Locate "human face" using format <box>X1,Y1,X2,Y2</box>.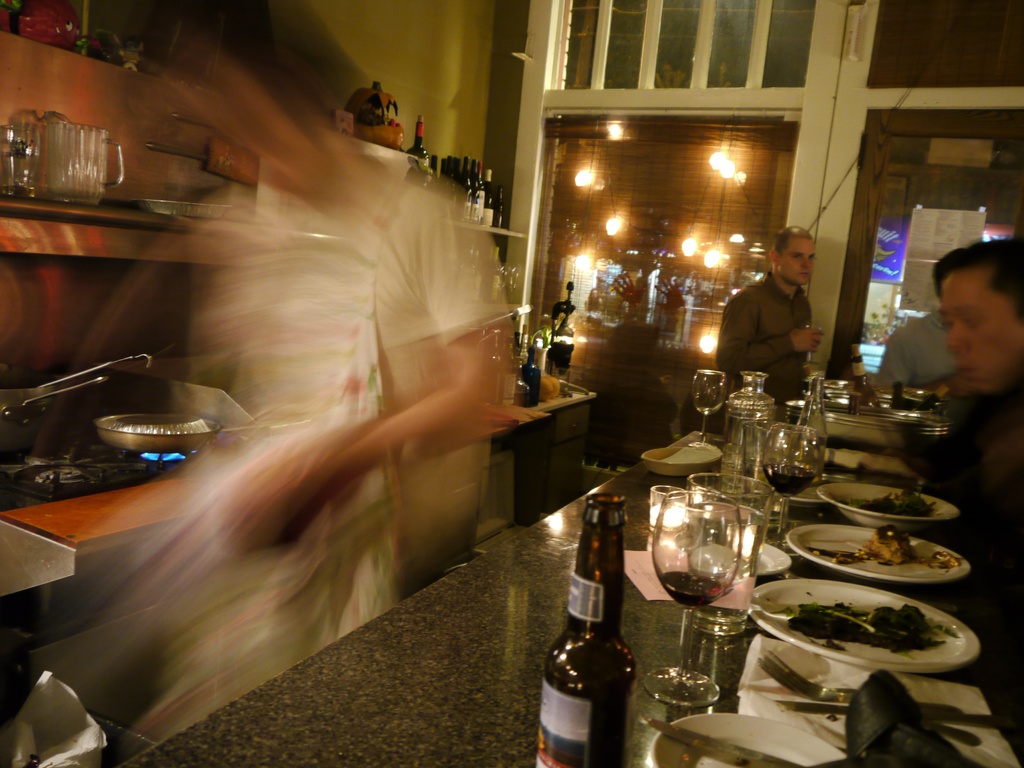
<box>938,271,1023,394</box>.
